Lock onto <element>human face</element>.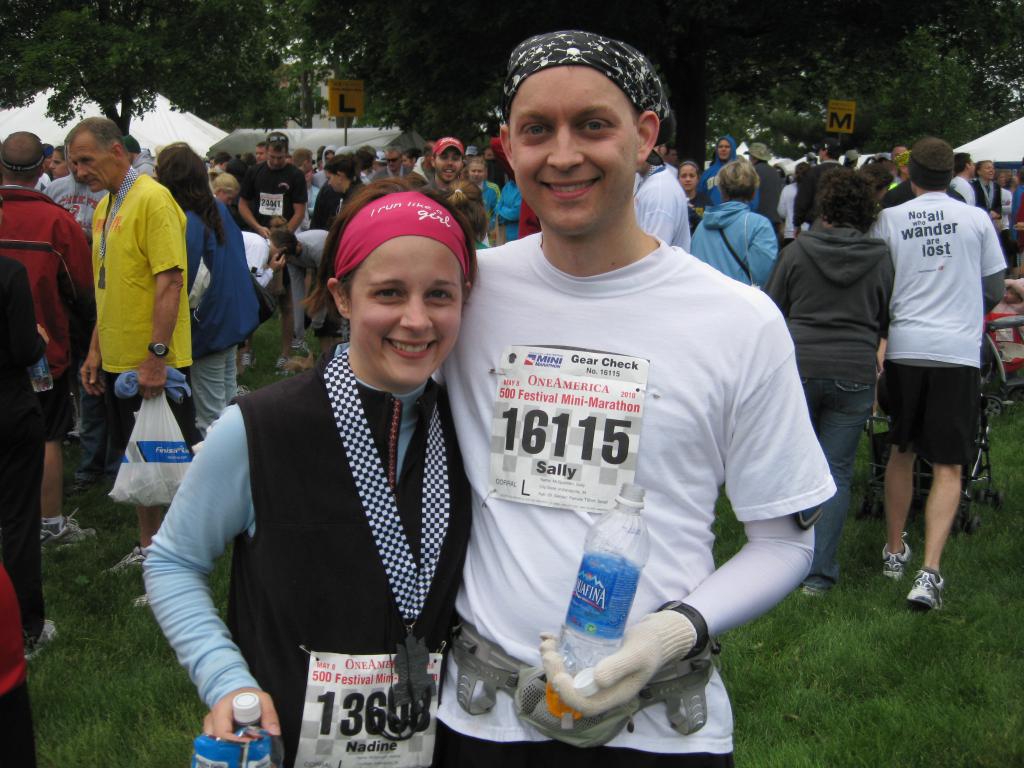
Locked: region(466, 163, 486, 183).
